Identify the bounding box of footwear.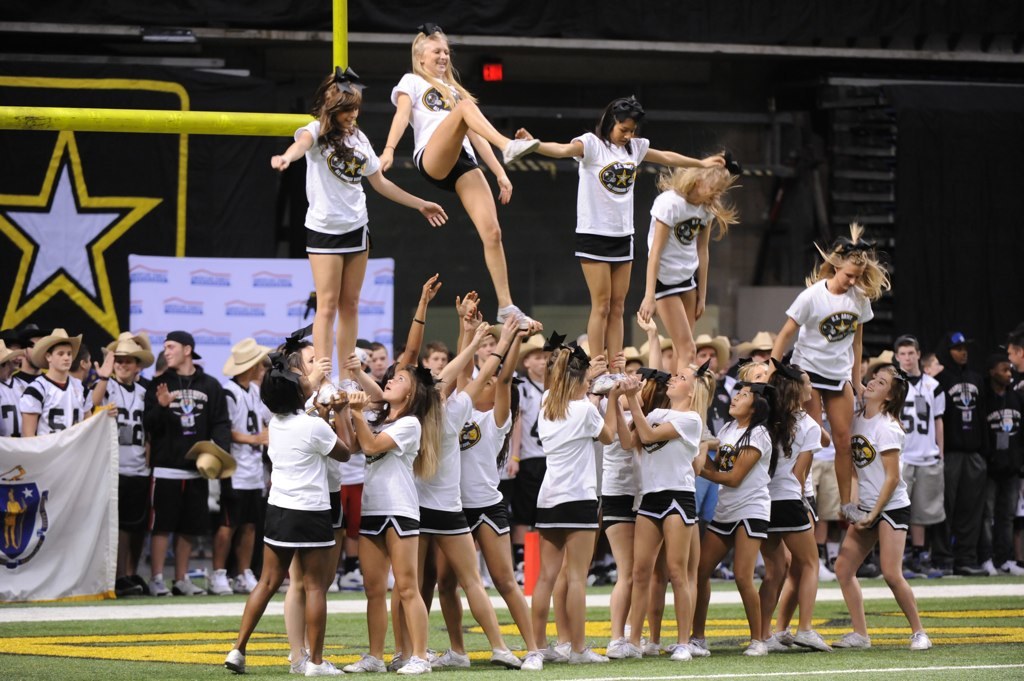
detection(233, 571, 257, 597).
